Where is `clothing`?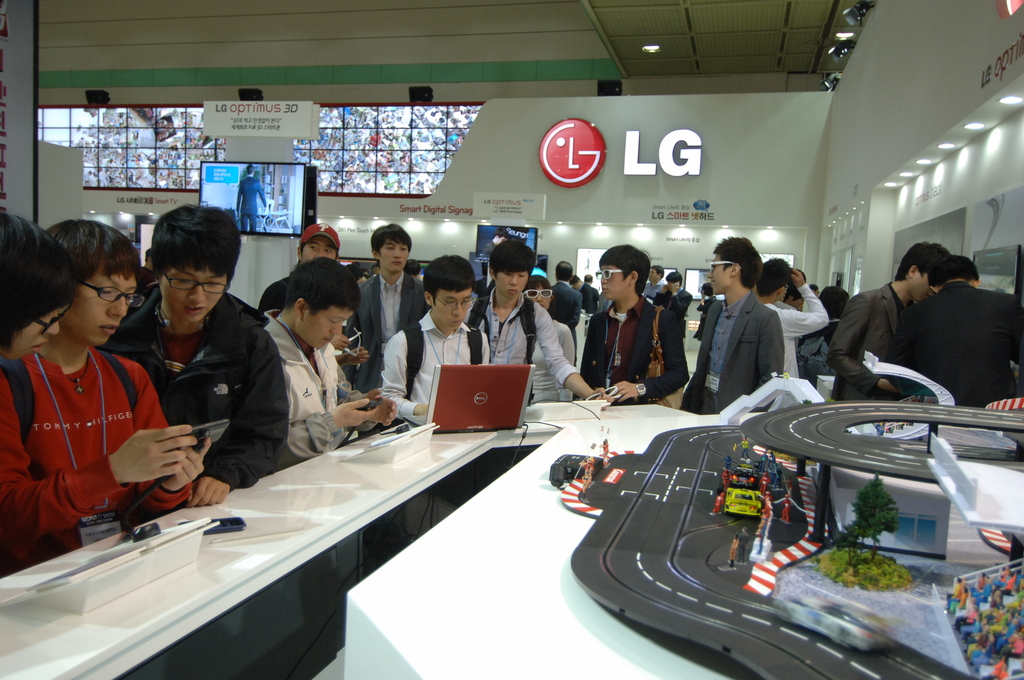
region(351, 259, 431, 370).
